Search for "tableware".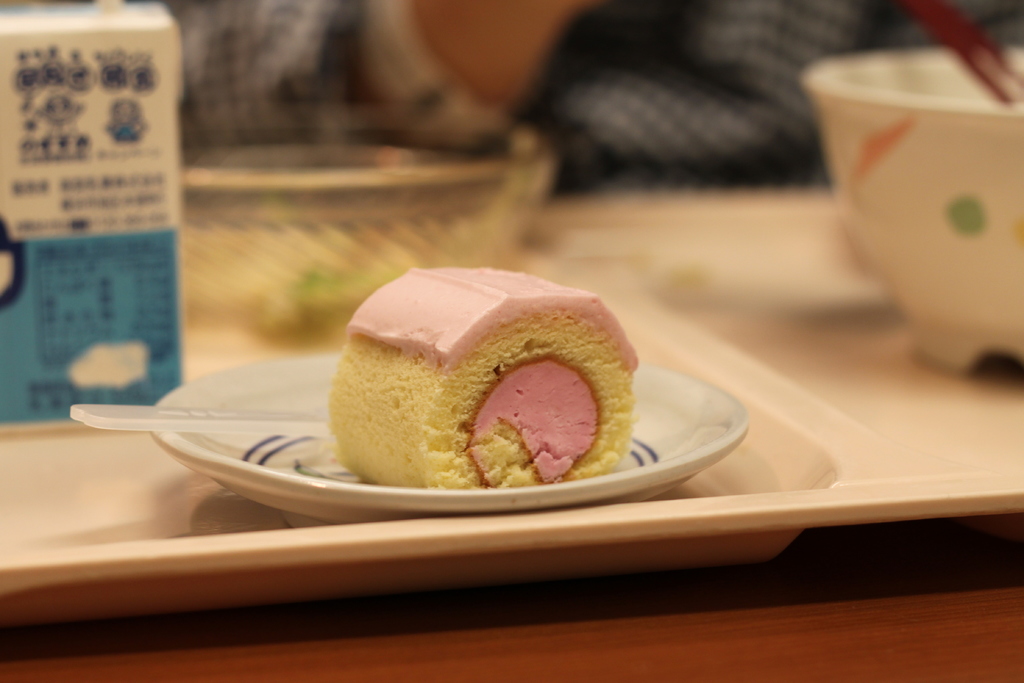
Found at [819,53,1023,383].
